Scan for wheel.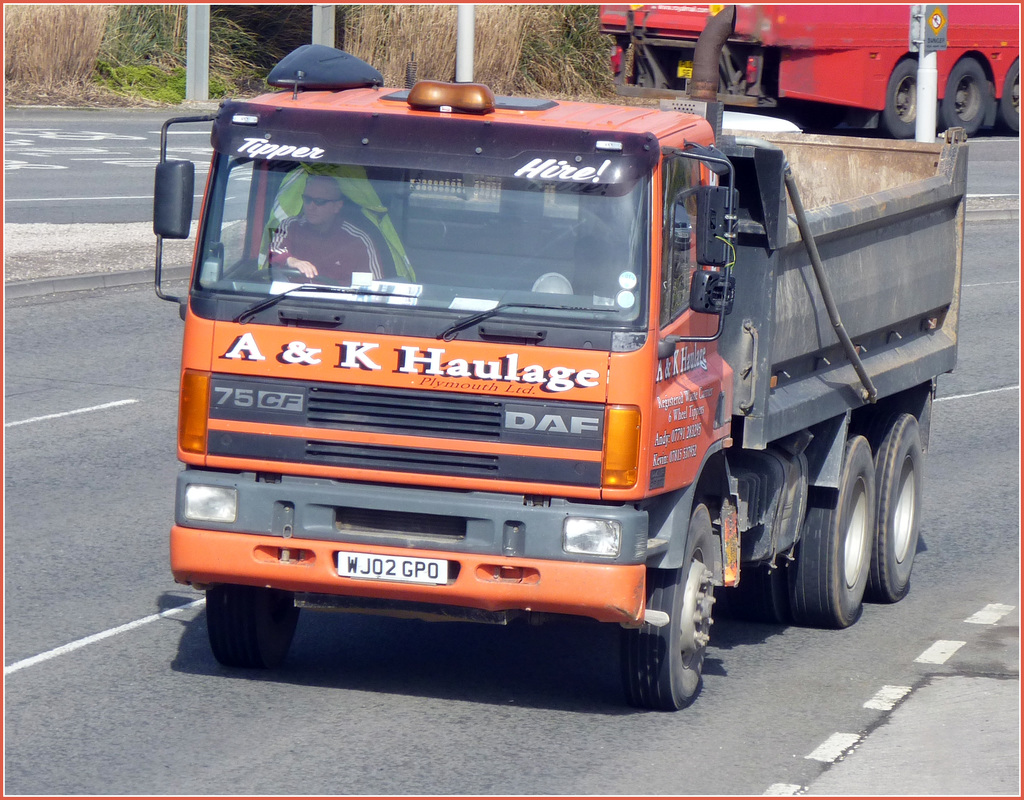
Scan result: Rect(607, 509, 730, 712).
